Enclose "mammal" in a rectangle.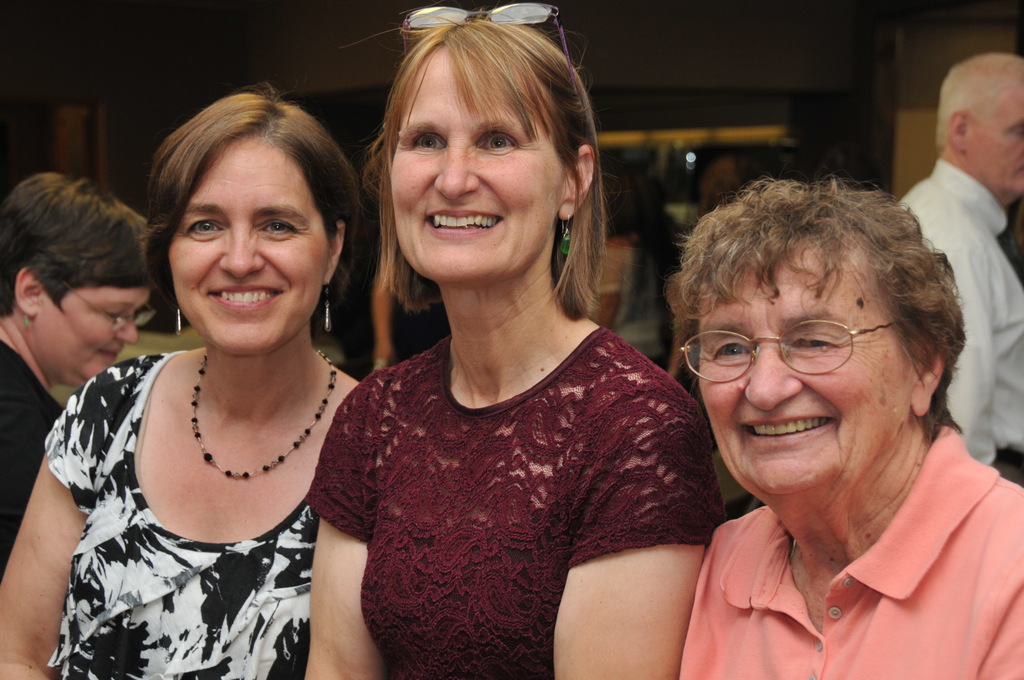
{"x1": 659, "y1": 173, "x2": 1023, "y2": 679}.
